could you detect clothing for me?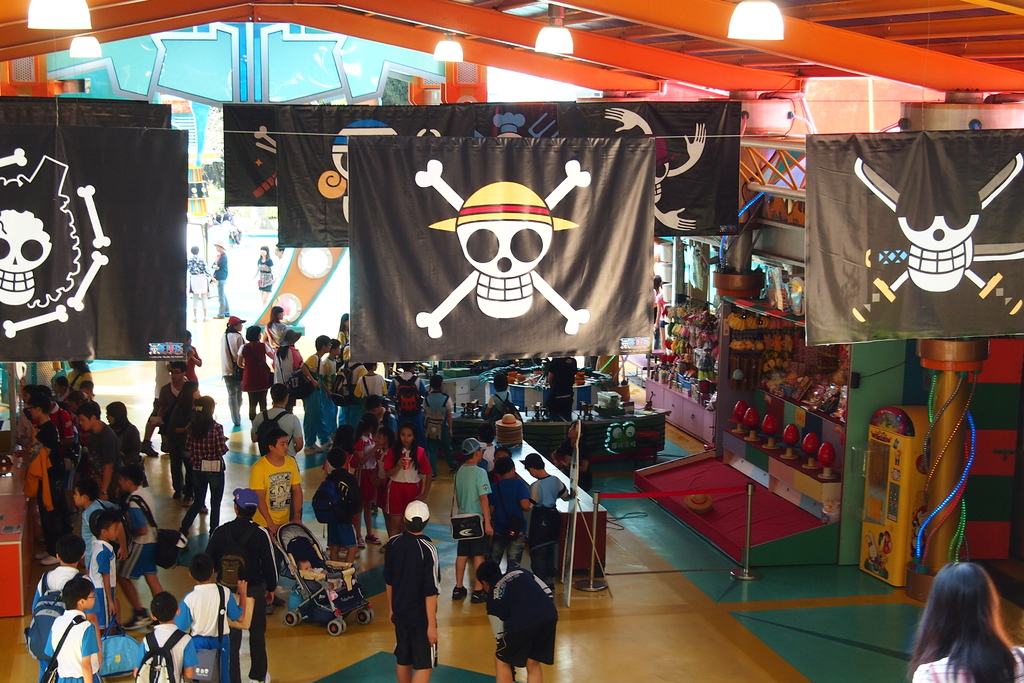
Detection result: <box>30,559,85,649</box>.
